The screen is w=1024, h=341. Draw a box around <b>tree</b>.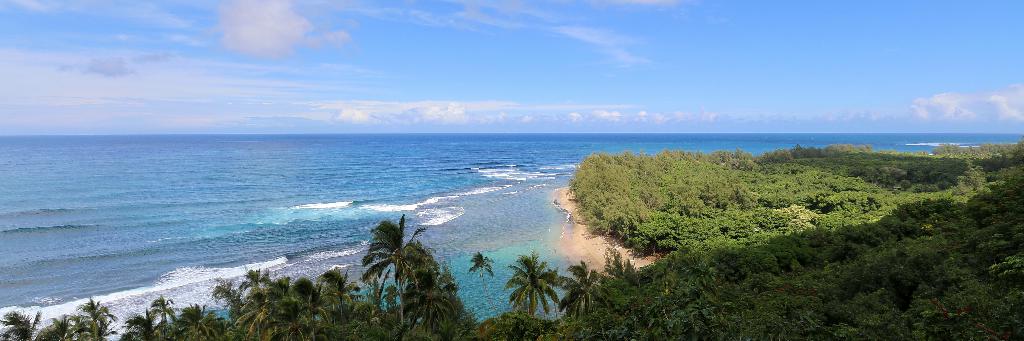
l=0, t=308, r=47, b=340.
